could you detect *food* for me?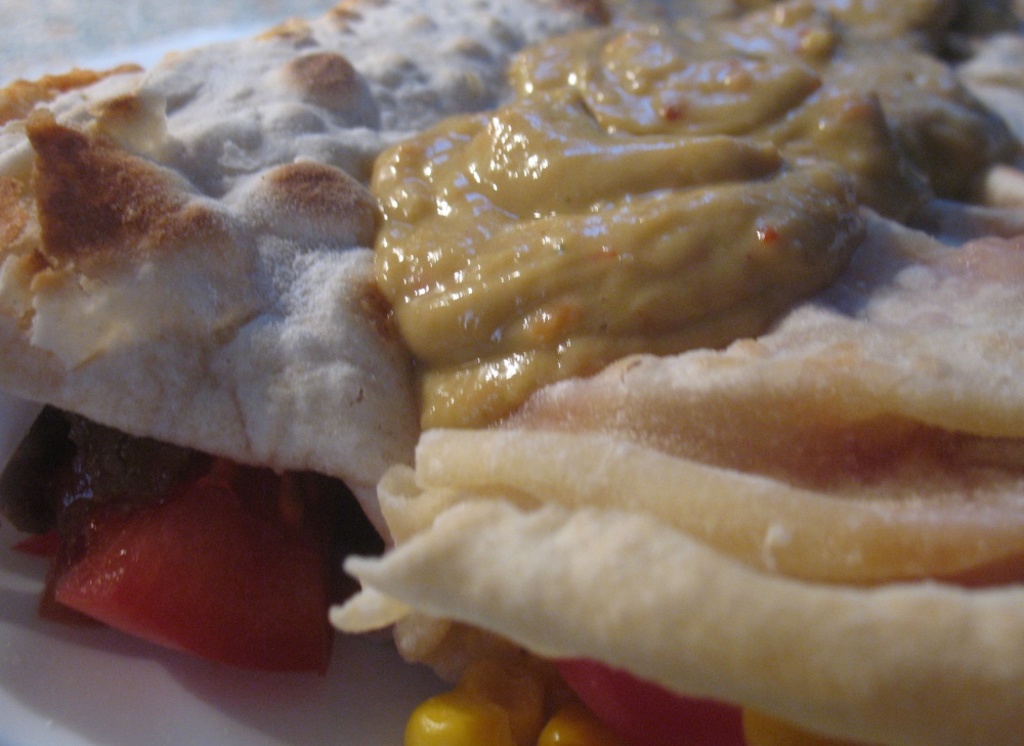
Detection result: select_region(365, 90, 950, 460).
